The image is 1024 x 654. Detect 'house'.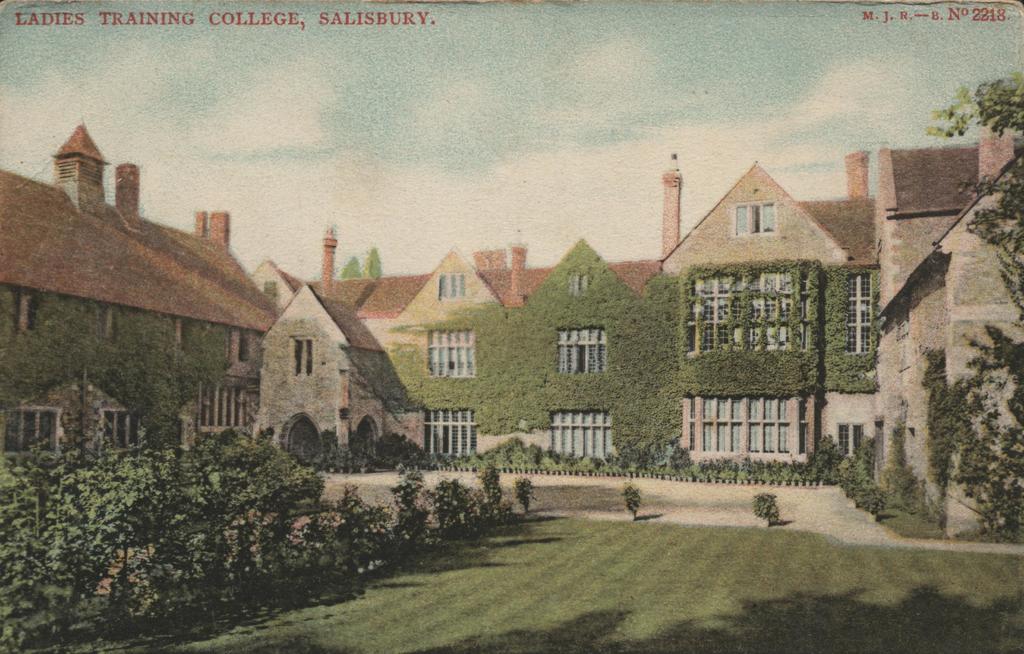
Detection: {"x1": 240, "y1": 252, "x2": 660, "y2": 475}.
